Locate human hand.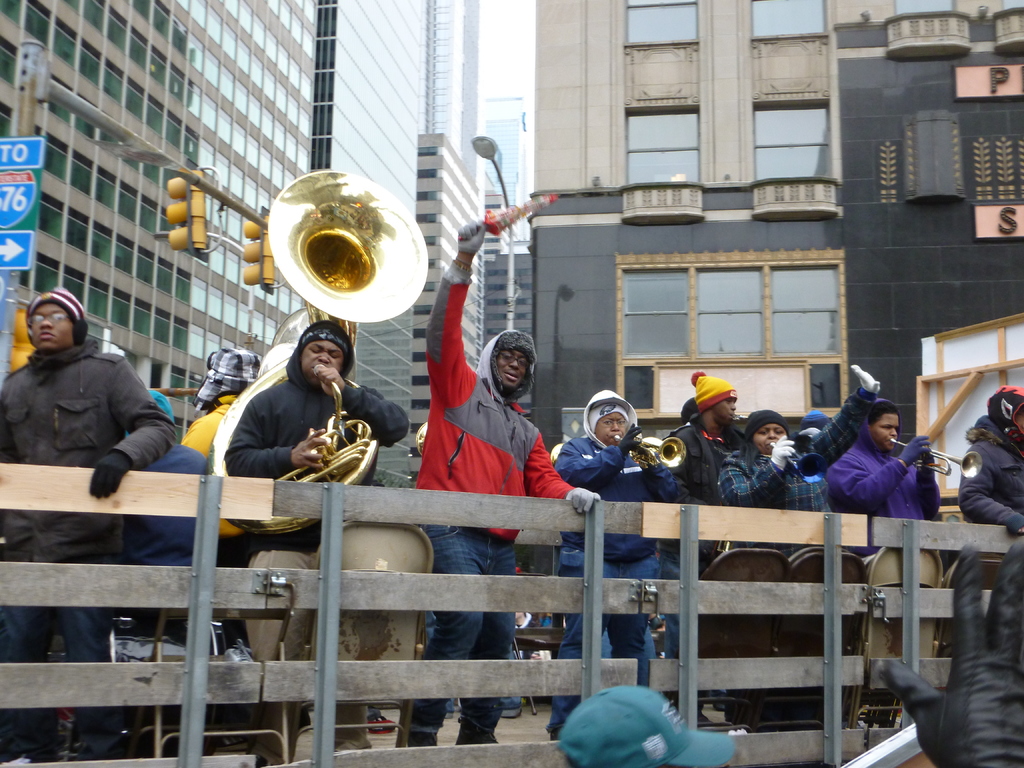
Bounding box: (873,541,1023,767).
